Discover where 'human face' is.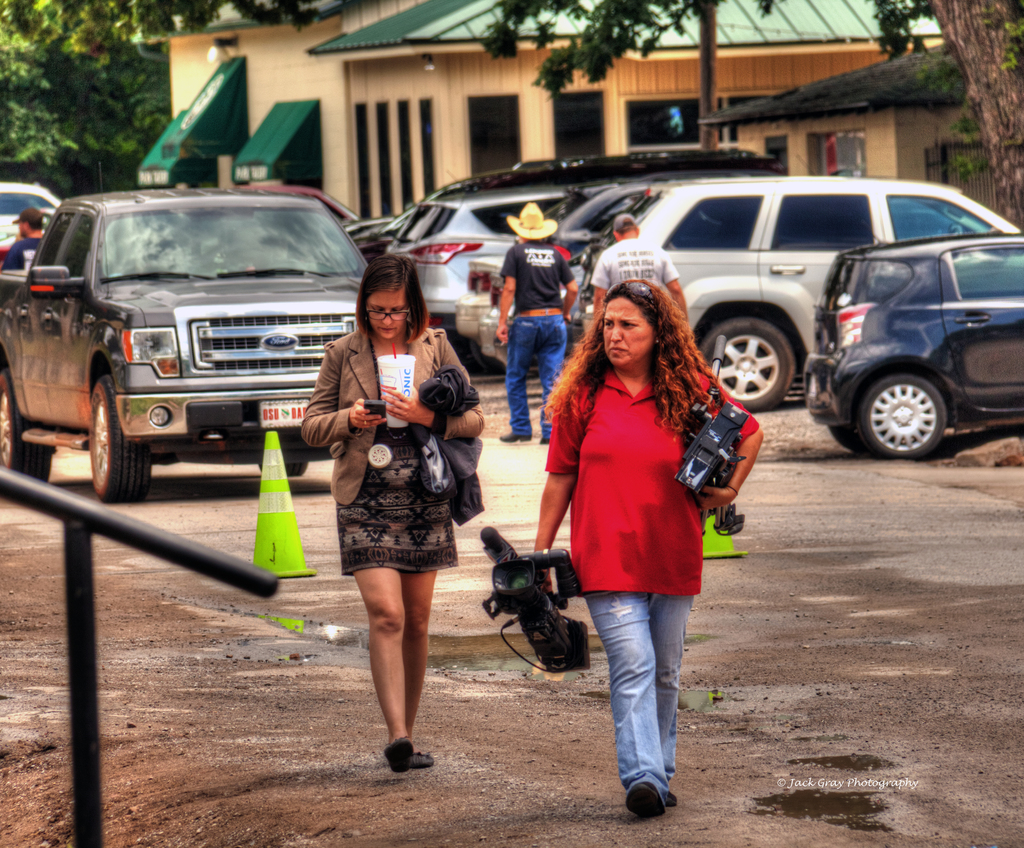
Discovered at box=[606, 299, 651, 366].
